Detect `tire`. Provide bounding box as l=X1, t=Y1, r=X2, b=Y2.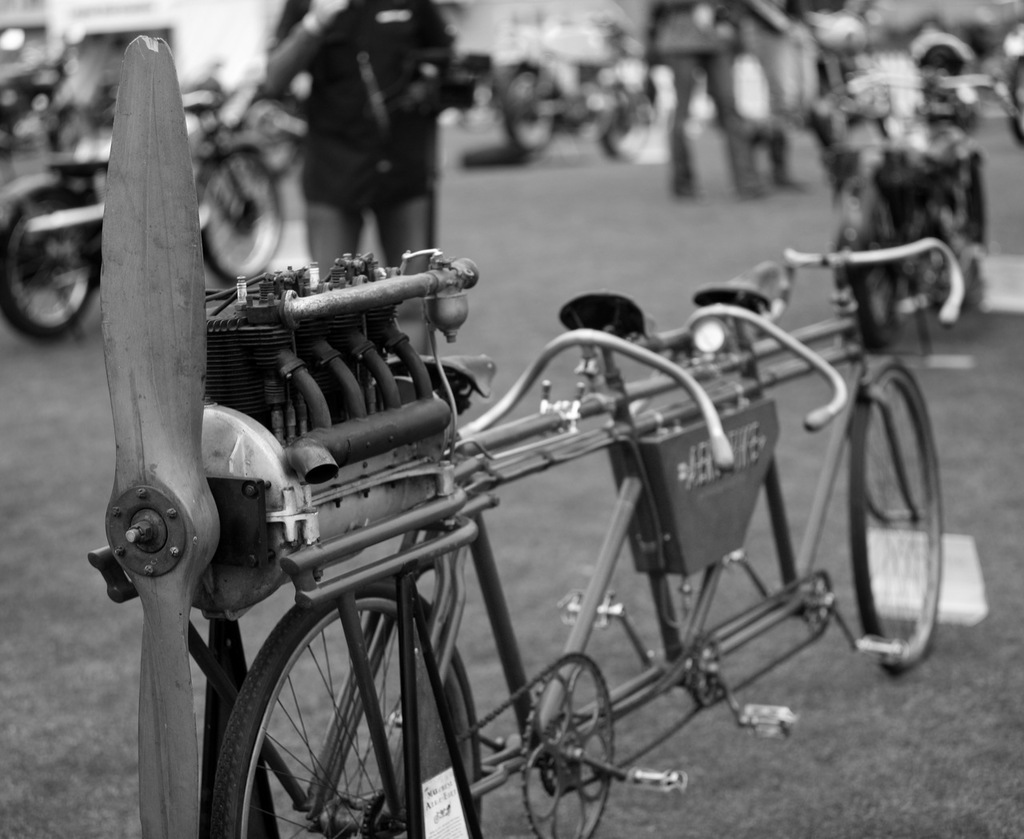
l=0, t=174, r=108, b=342.
